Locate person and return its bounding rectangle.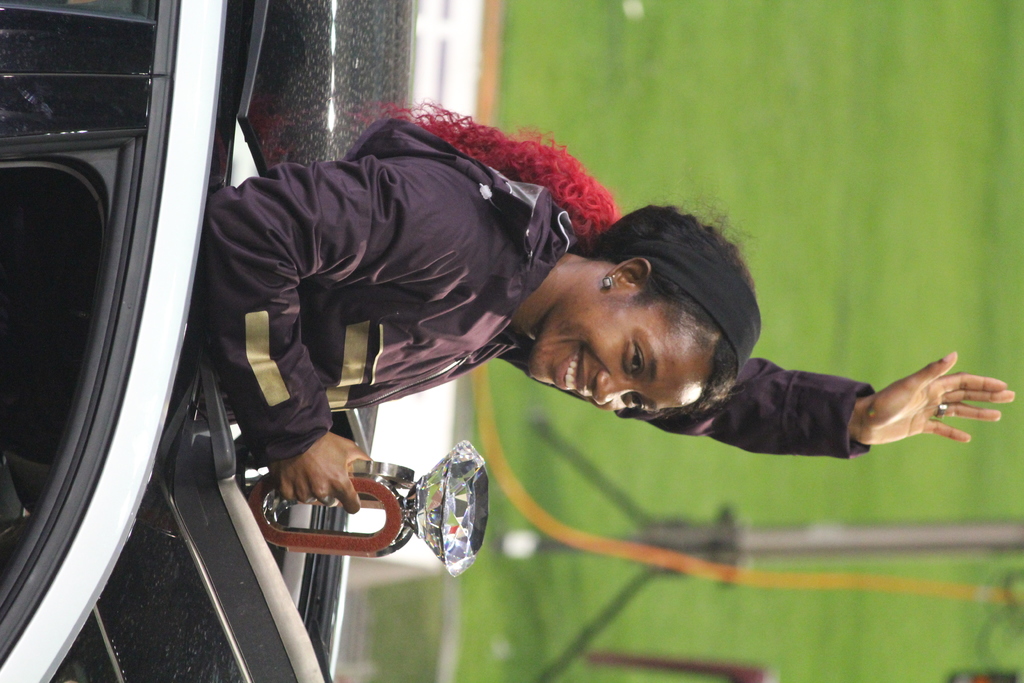
bbox=[194, 95, 1015, 514].
